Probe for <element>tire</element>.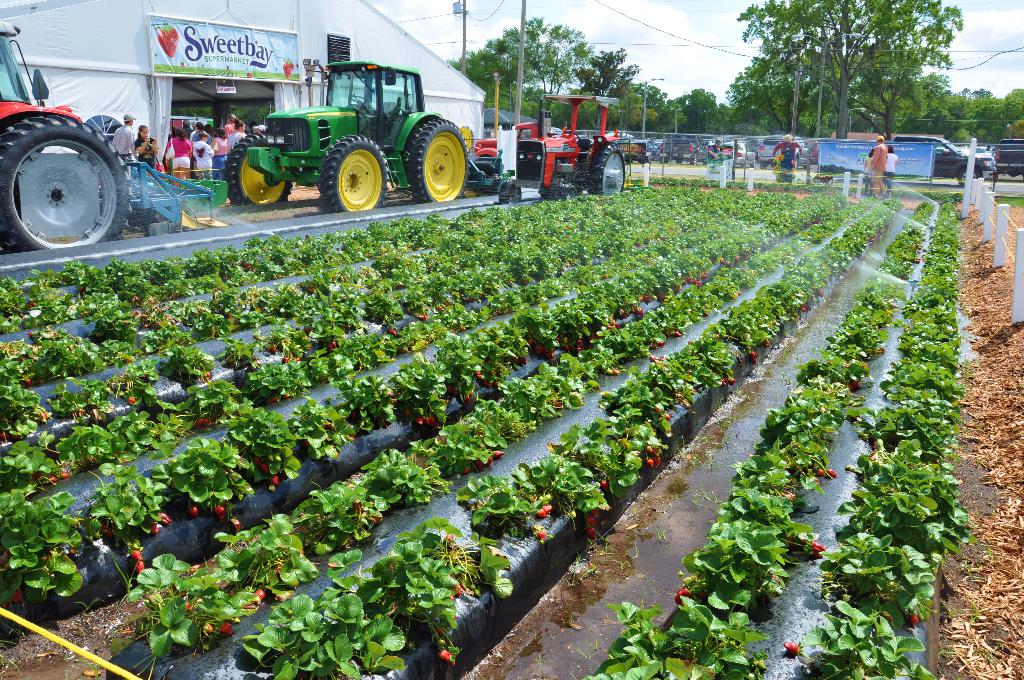
Probe result: select_region(957, 164, 984, 191).
